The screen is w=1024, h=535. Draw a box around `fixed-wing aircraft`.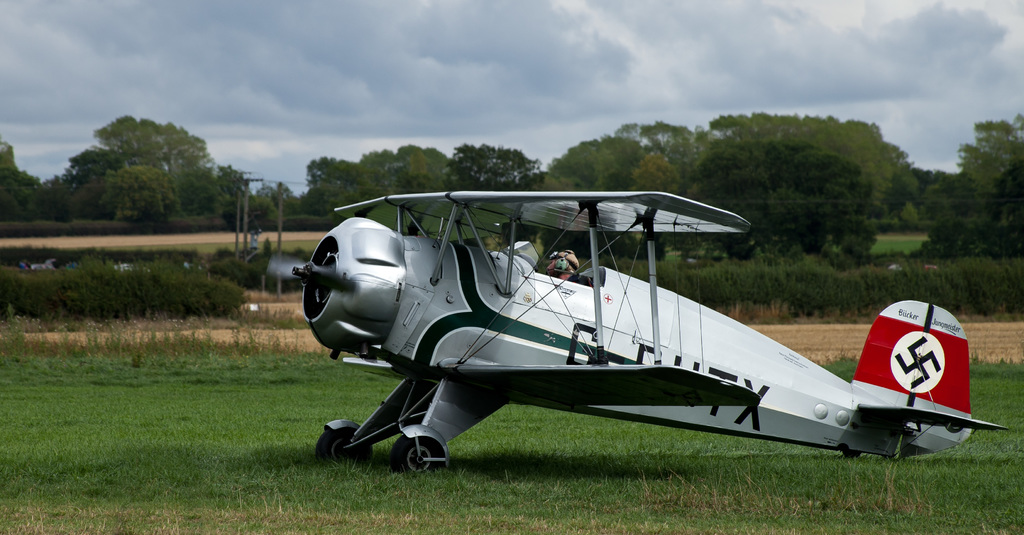
locate(267, 184, 1004, 472).
